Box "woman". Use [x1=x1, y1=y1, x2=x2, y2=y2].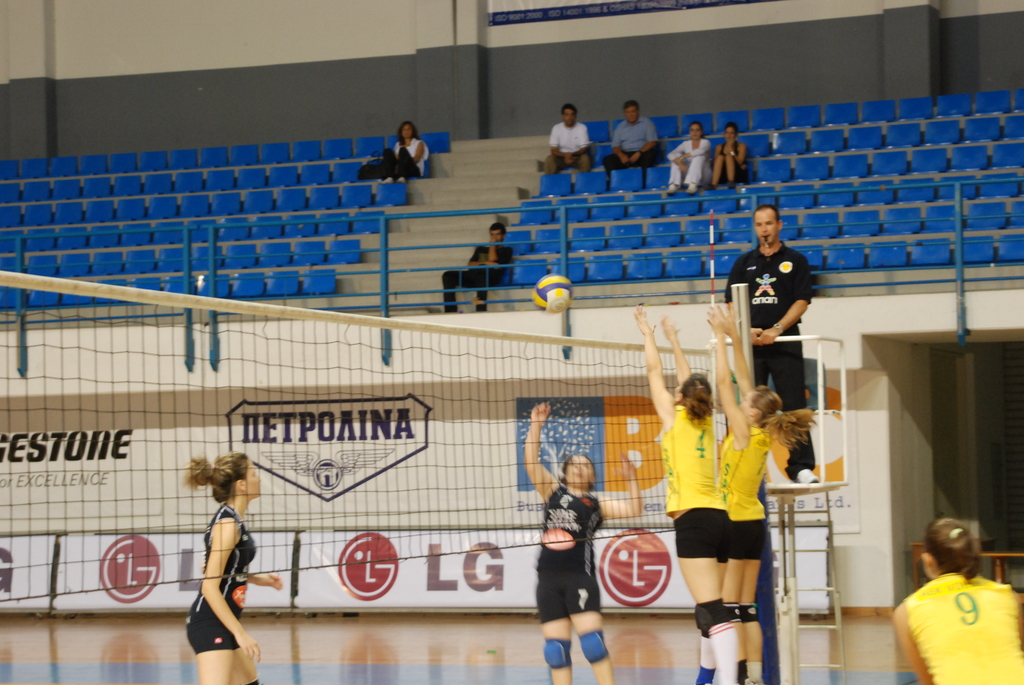
[x1=662, y1=124, x2=712, y2=196].
